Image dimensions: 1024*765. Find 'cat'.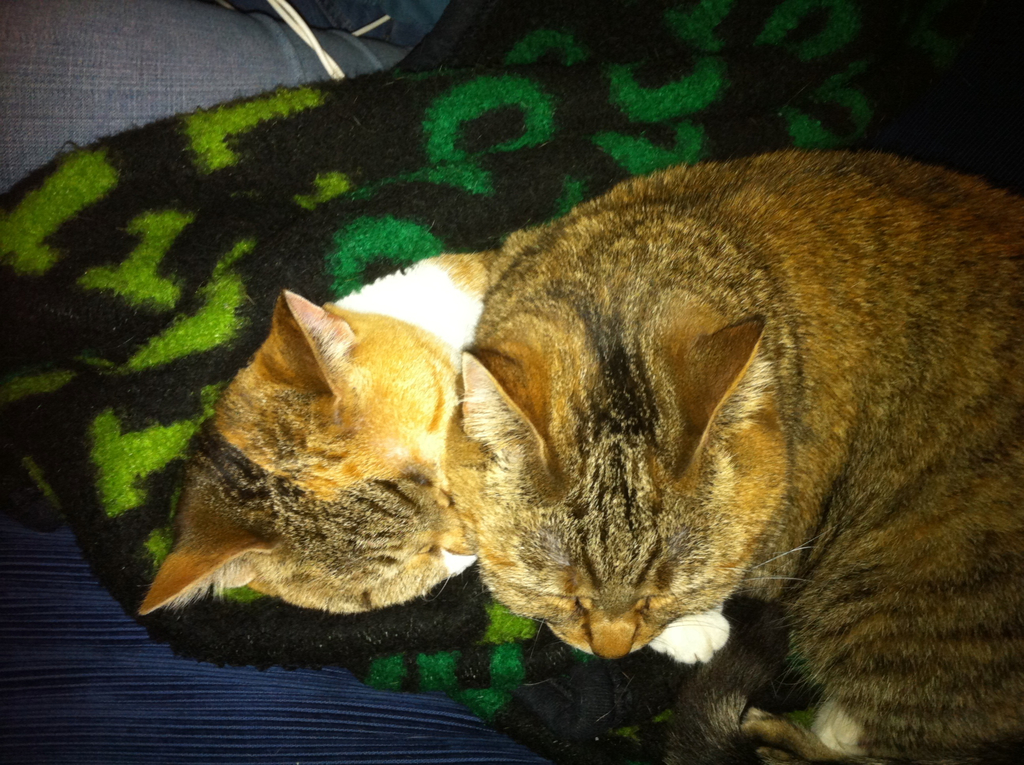
x1=136, y1=246, x2=733, y2=670.
